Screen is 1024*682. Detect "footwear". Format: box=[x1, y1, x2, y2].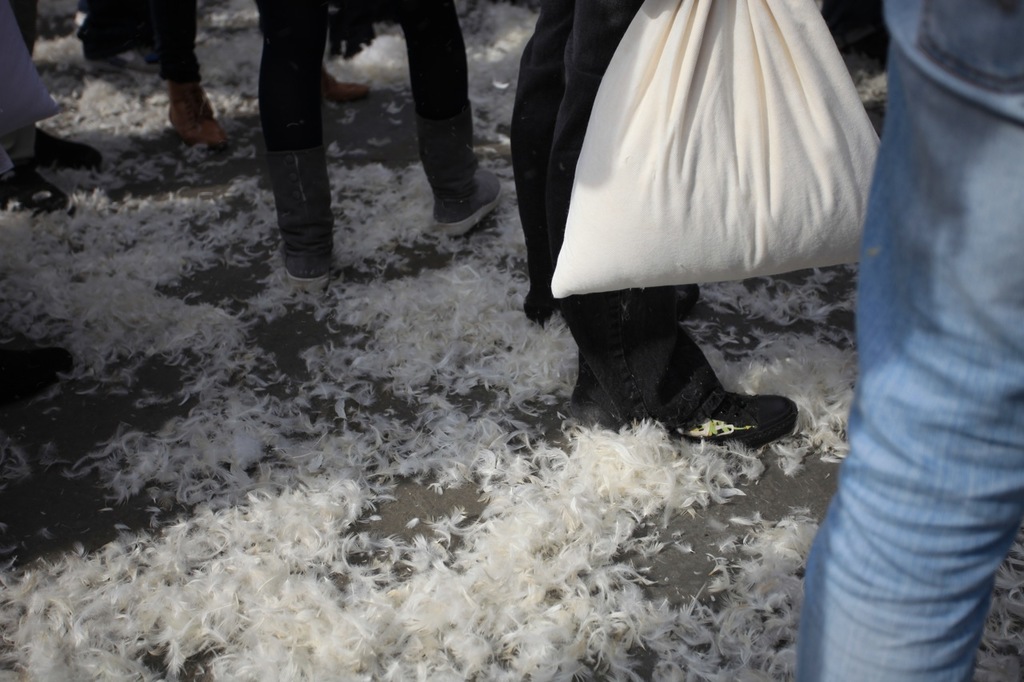
box=[527, 289, 695, 322].
